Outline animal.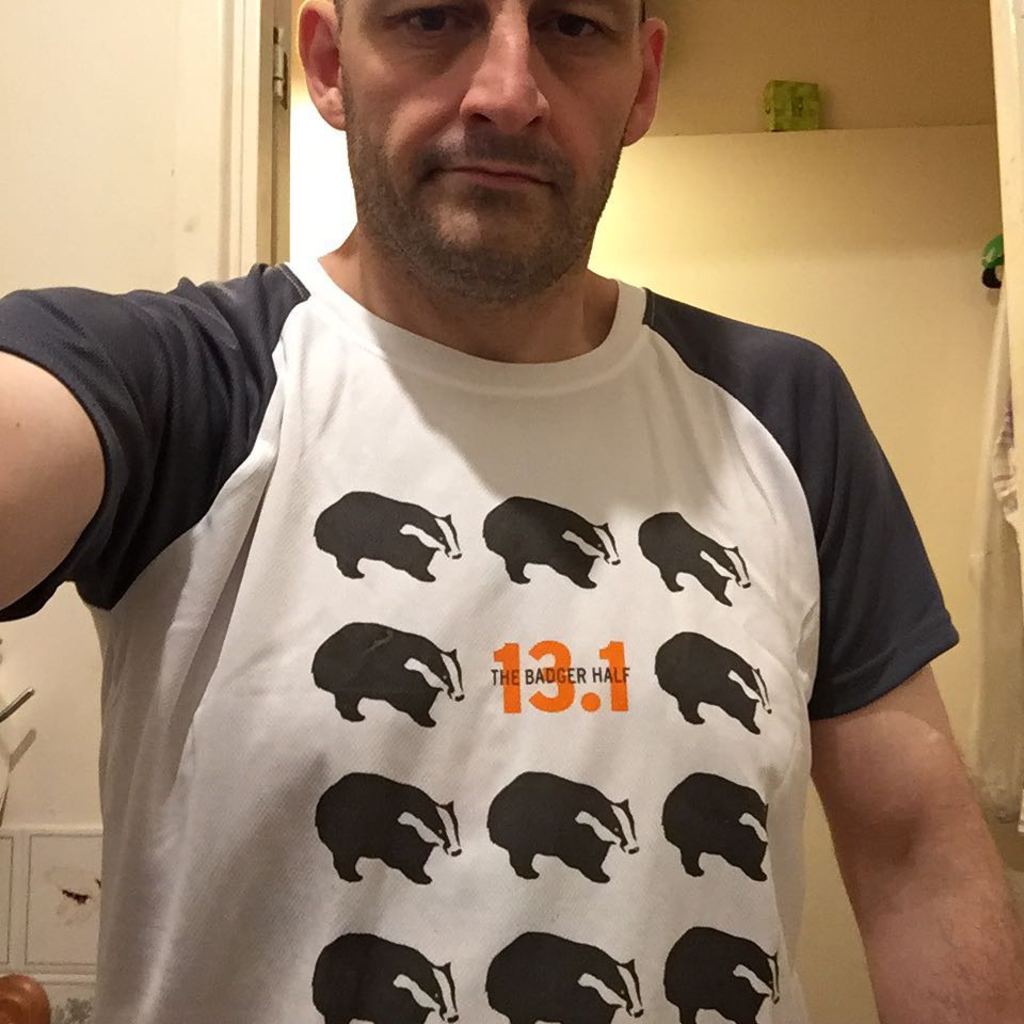
Outline: (x1=310, y1=768, x2=462, y2=885).
